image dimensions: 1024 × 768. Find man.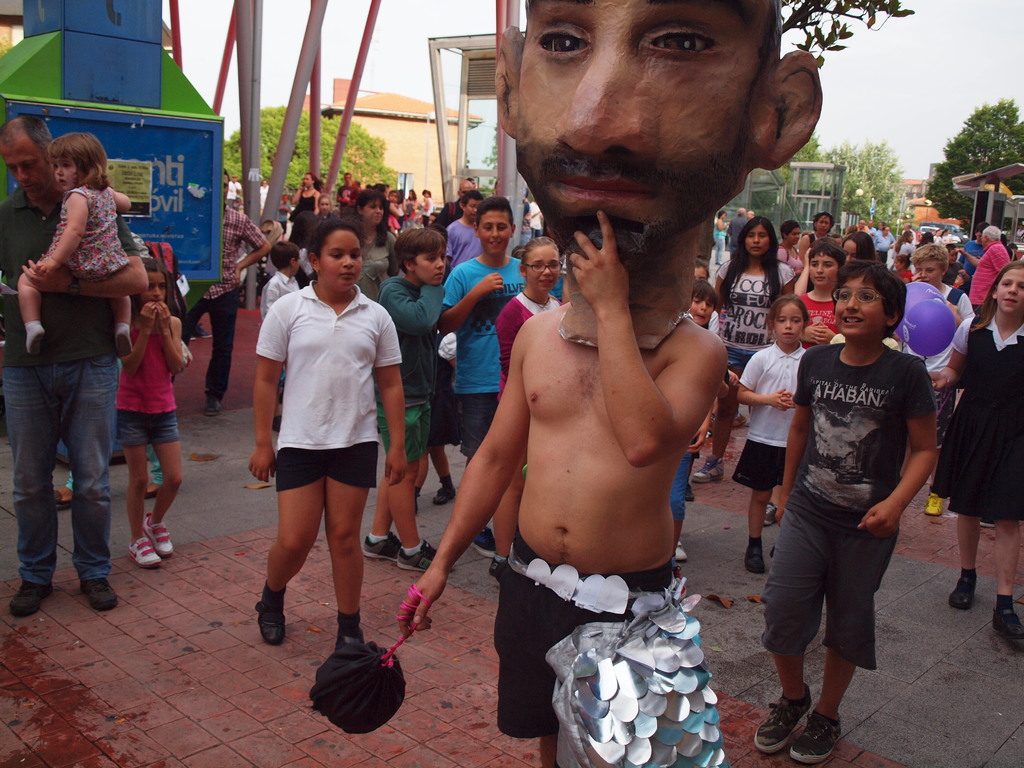
{"left": 180, "top": 176, "right": 274, "bottom": 422}.
